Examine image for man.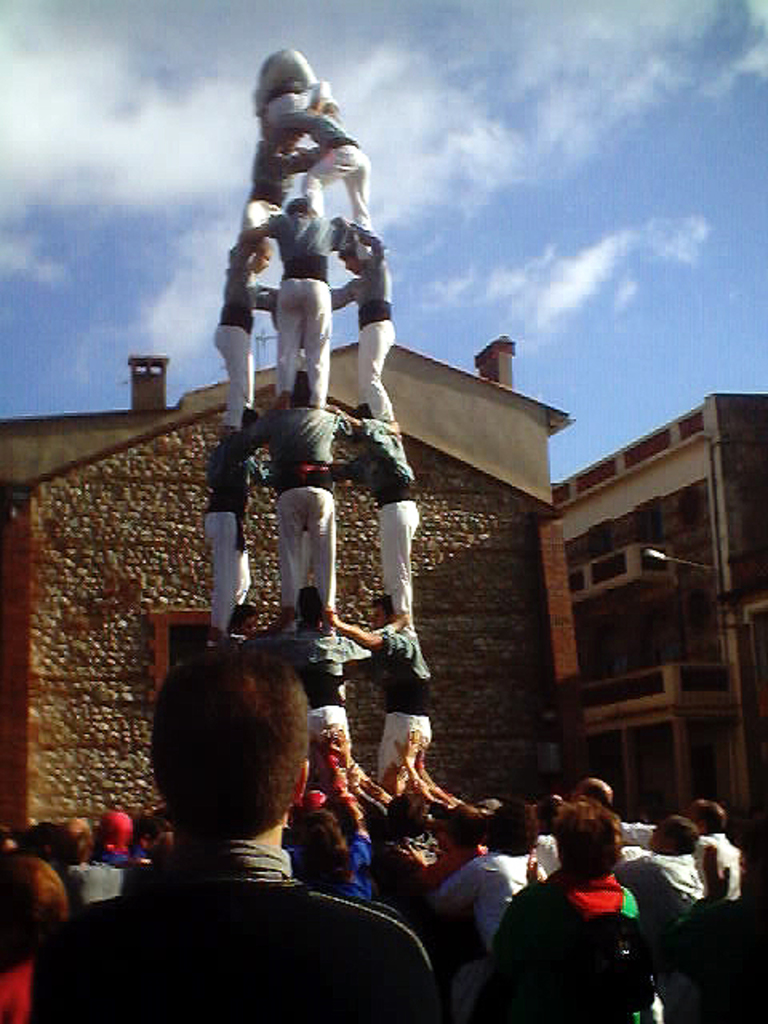
Examination result: x1=426, y1=795, x2=549, y2=942.
